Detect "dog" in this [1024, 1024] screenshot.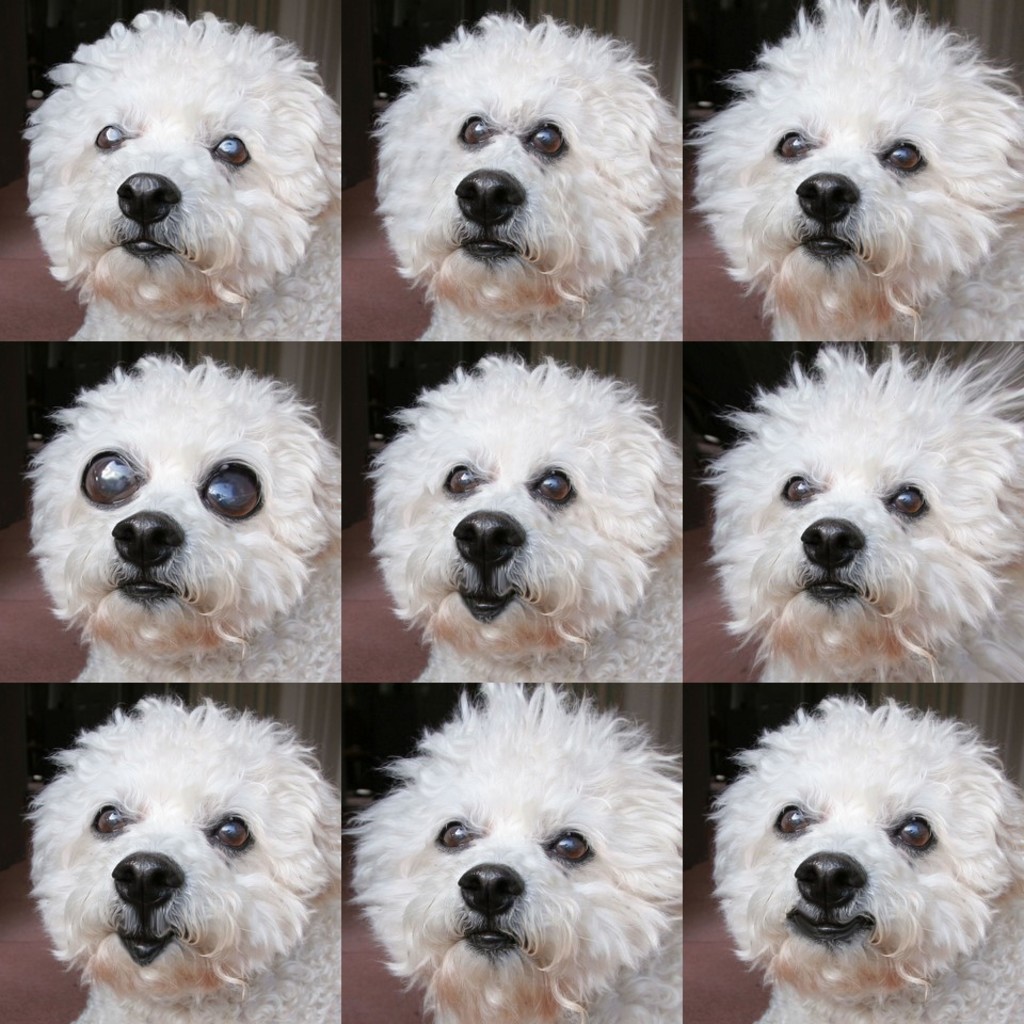
Detection: l=691, t=0, r=1023, b=340.
